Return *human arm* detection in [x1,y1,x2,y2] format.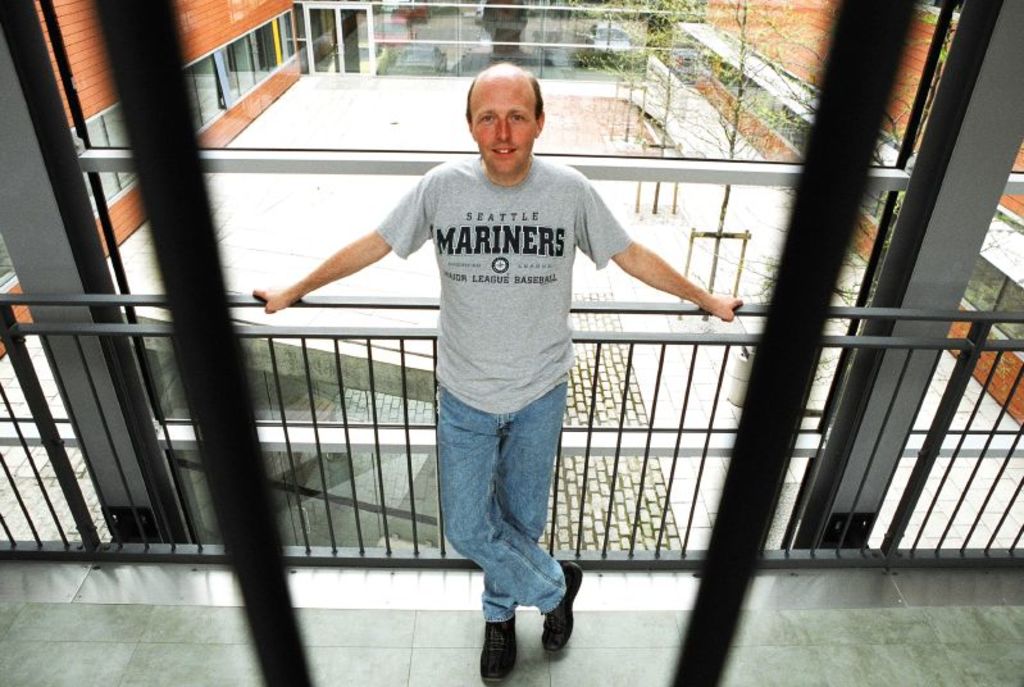
[255,172,440,318].
